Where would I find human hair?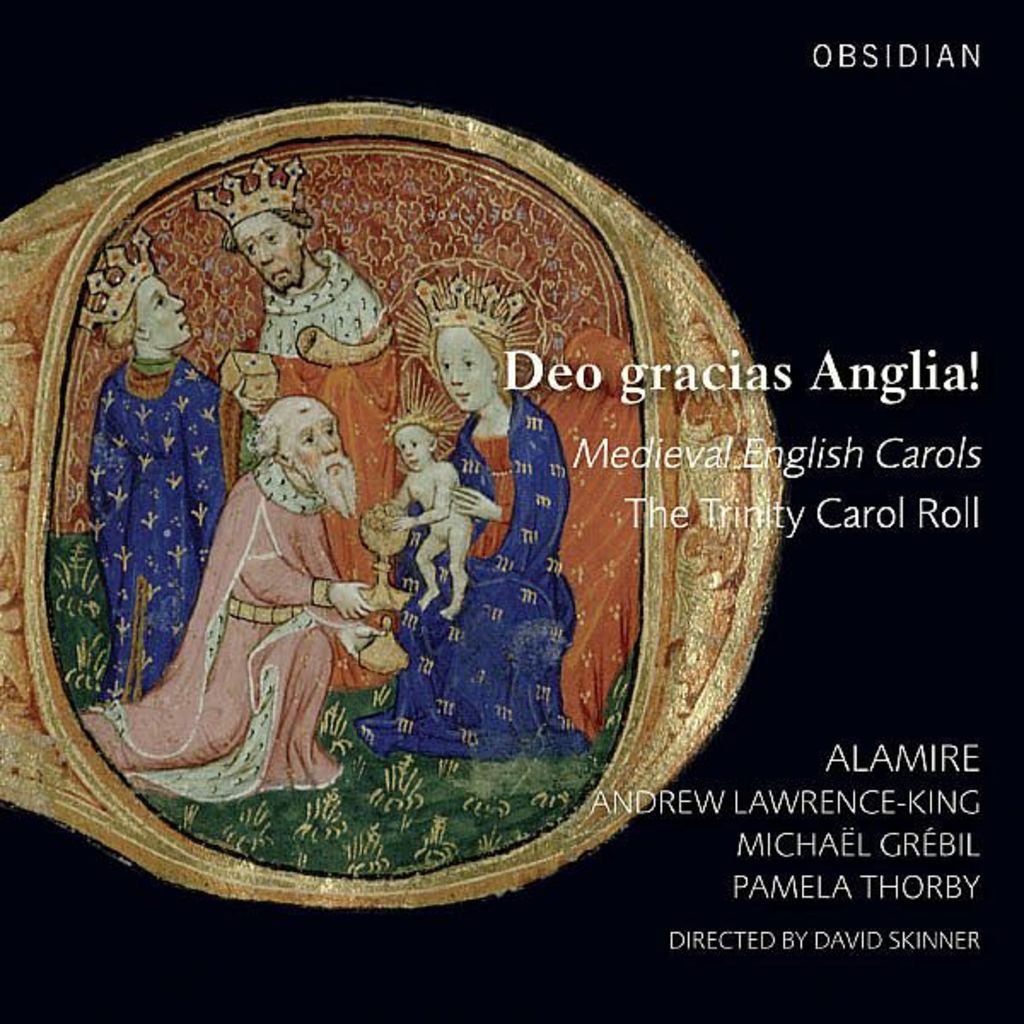
At [left=381, top=423, right=442, bottom=464].
